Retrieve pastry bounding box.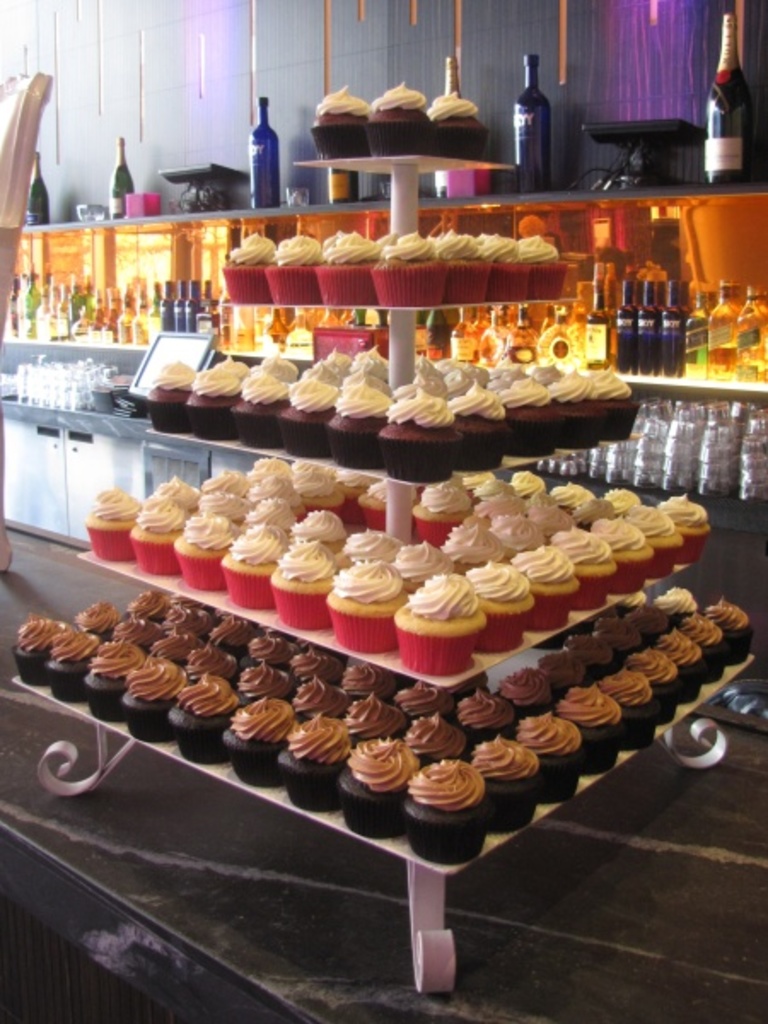
Bounding box: region(394, 536, 457, 587).
